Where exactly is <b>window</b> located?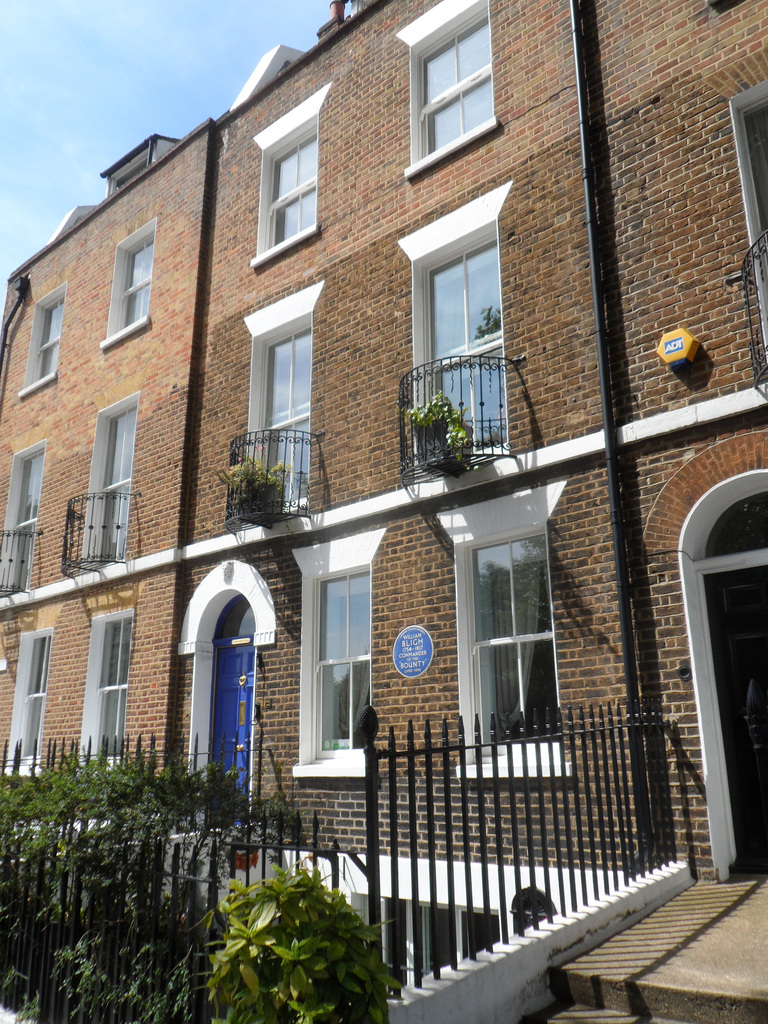
Its bounding box is left=107, top=211, right=157, bottom=351.
